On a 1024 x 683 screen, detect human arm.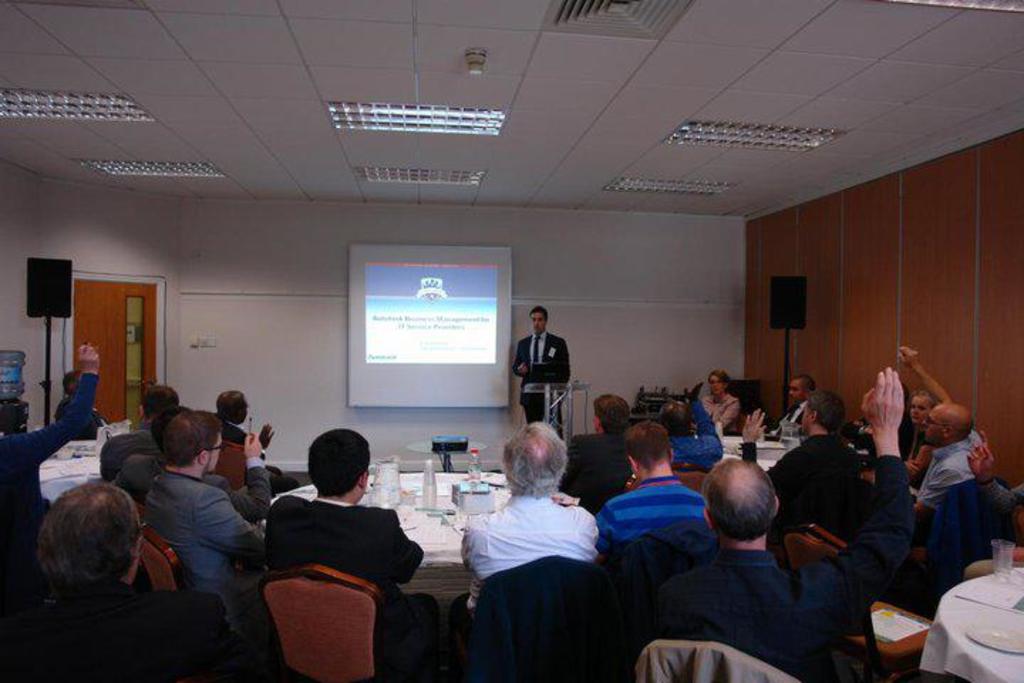
l=37, t=336, r=104, b=464.
